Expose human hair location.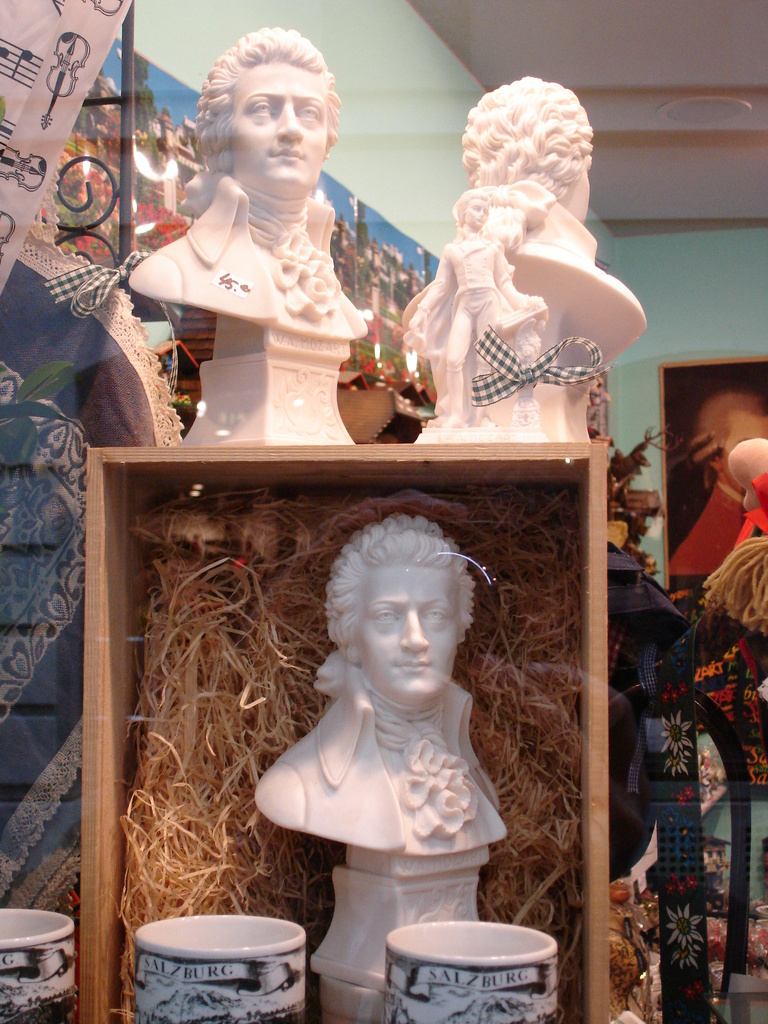
Exposed at 465/76/594/195.
